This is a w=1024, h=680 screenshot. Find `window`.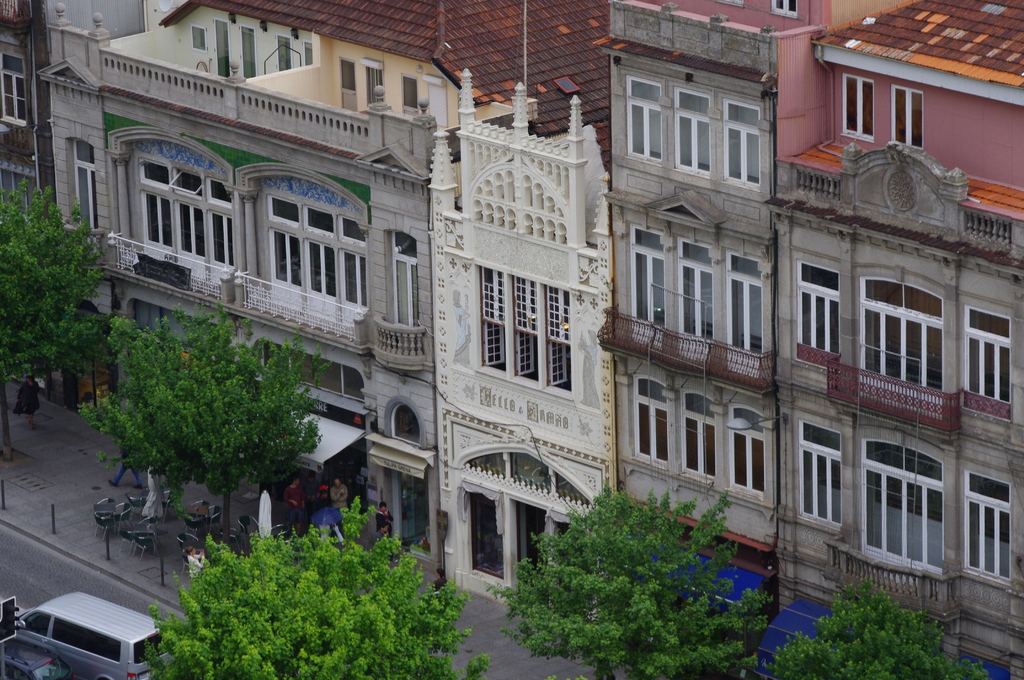
Bounding box: detection(189, 23, 207, 47).
